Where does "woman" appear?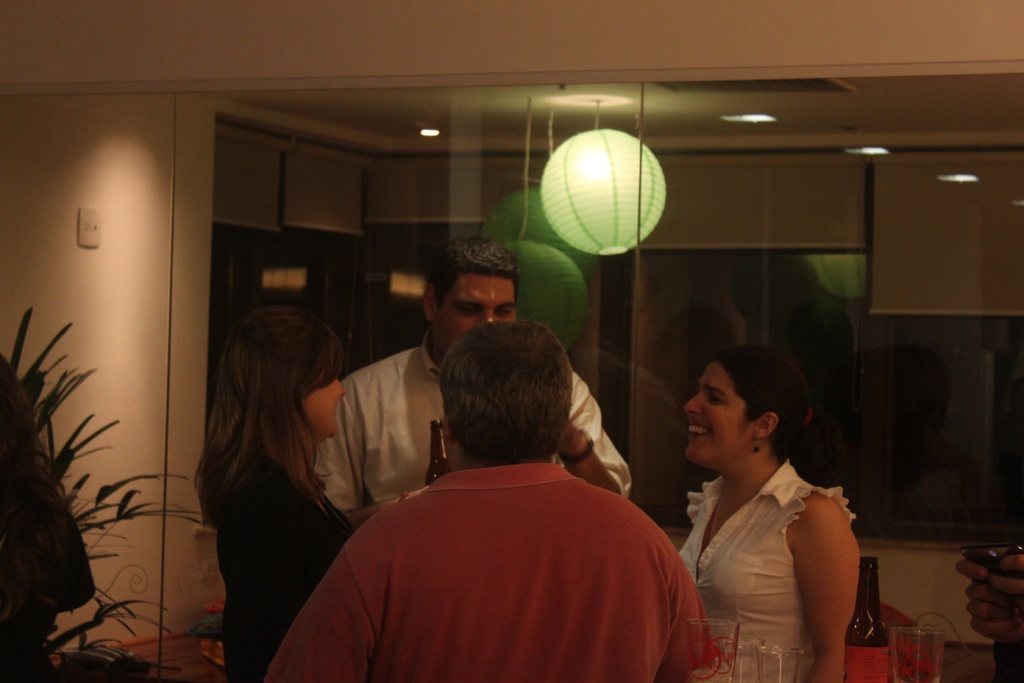
Appears at box=[195, 305, 353, 682].
